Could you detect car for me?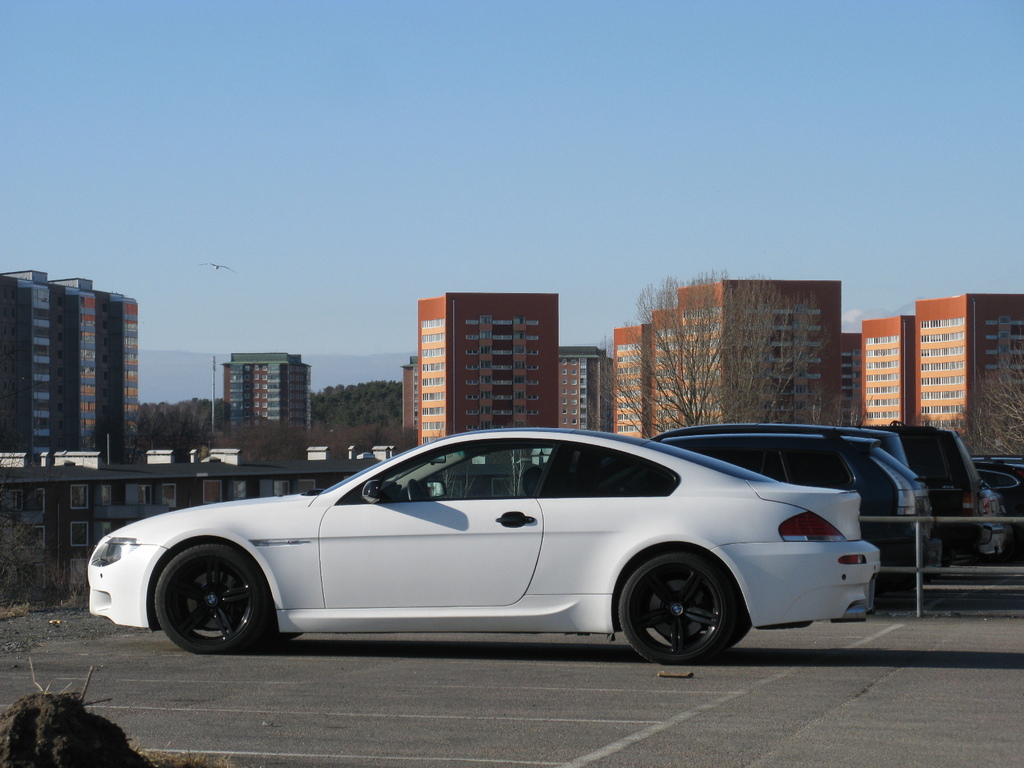
Detection result: (left=87, top=421, right=879, bottom=657).
